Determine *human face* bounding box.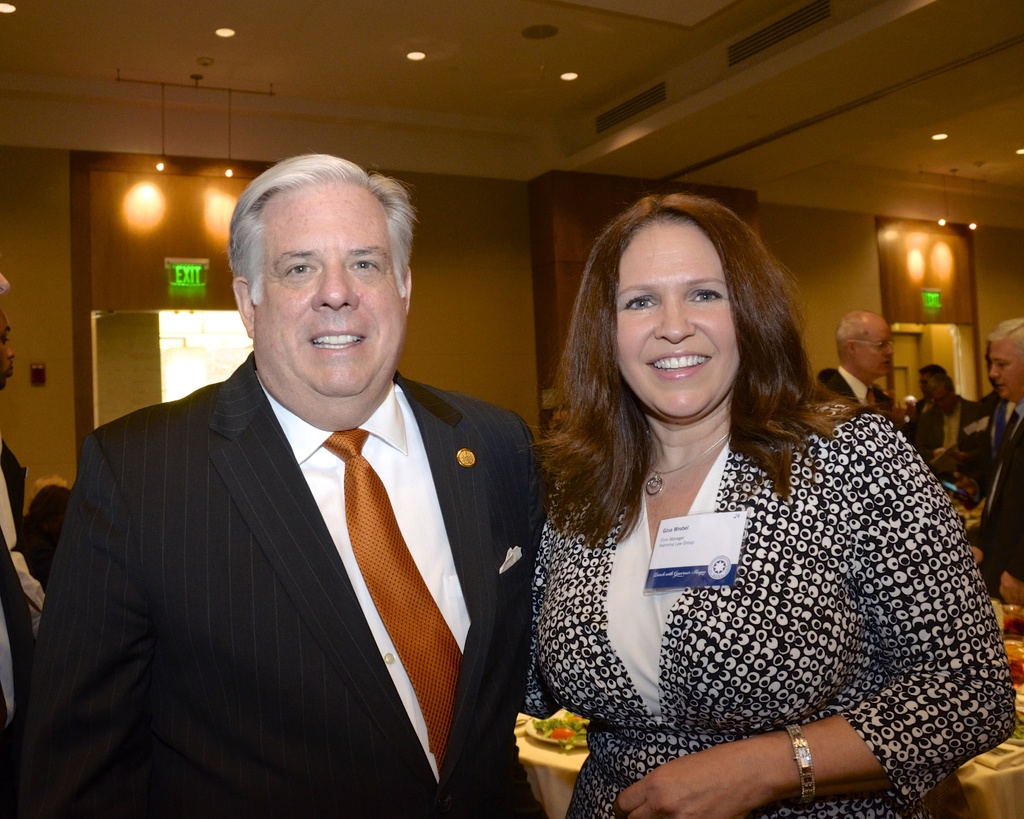
Determined: {"left": 258, "top": 184, "right": 400, "bottom": 401}.
